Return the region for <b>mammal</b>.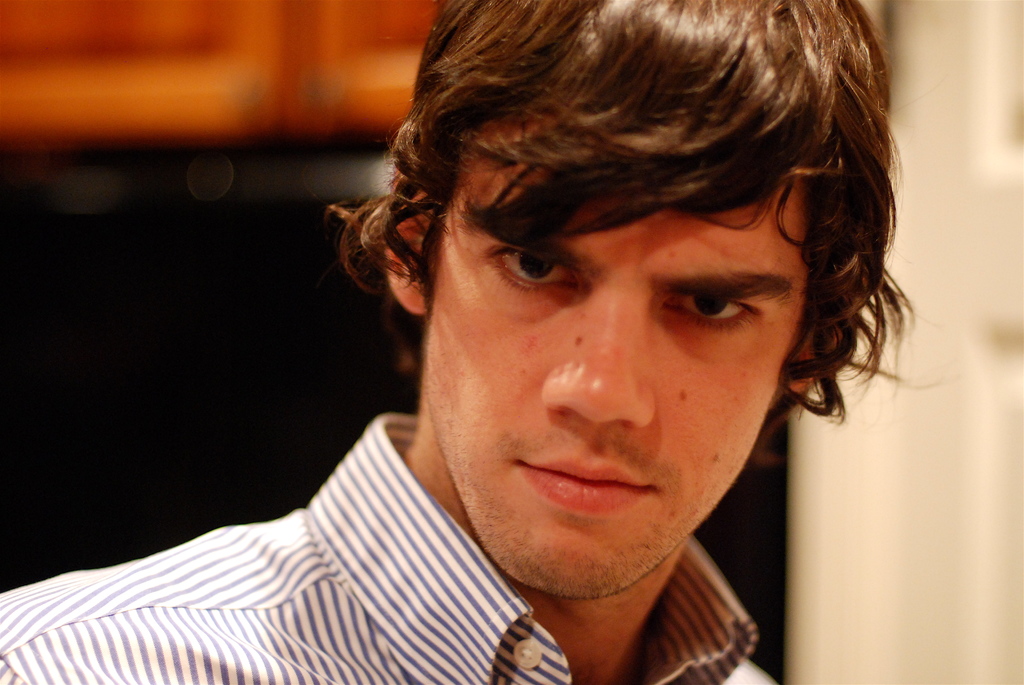
Rect(51, 58, 831, 620).
